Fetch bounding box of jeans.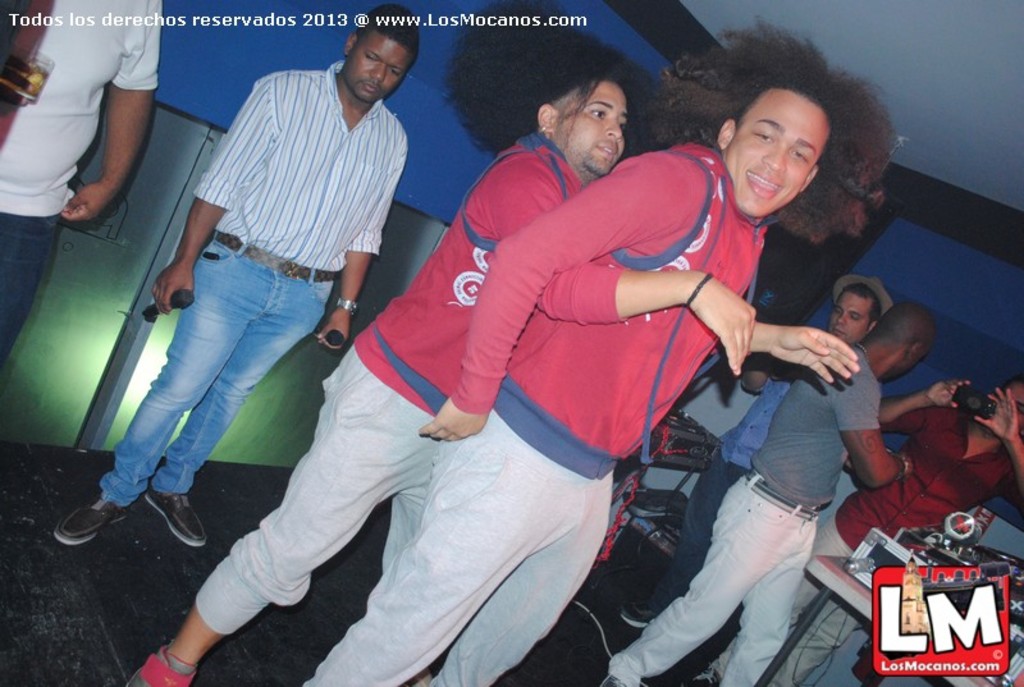
Bbox: (x1=86, y1=238, x2=339, y2=527).
